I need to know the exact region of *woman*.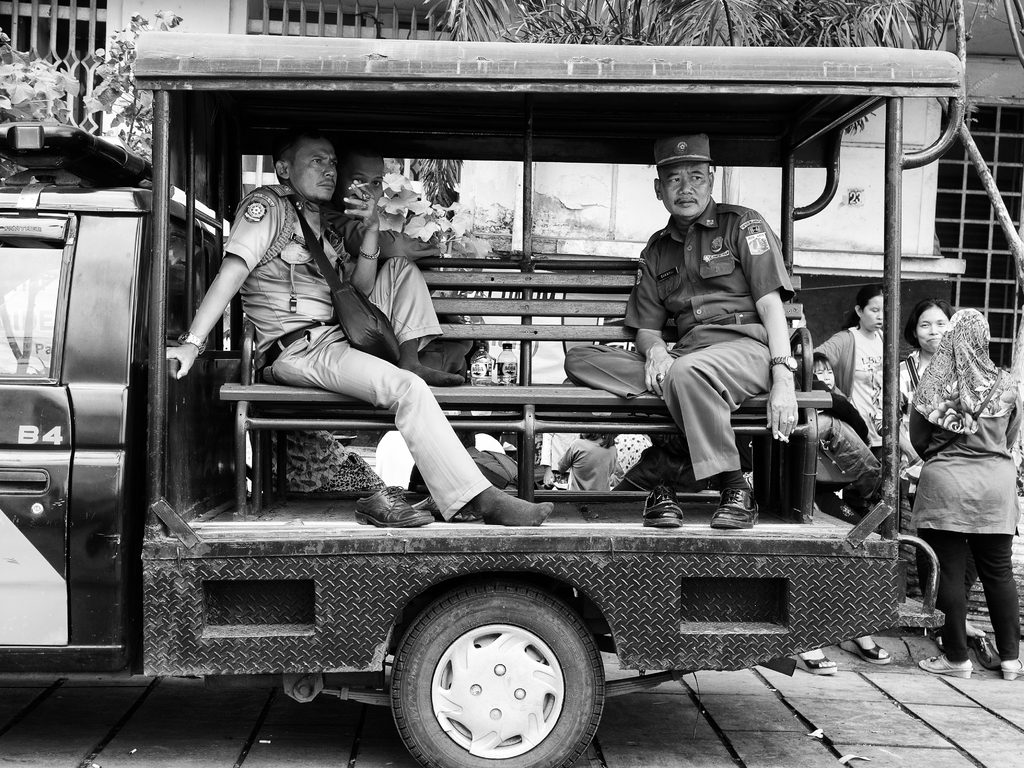
Region: BBox(816, 285, 890, 467).
